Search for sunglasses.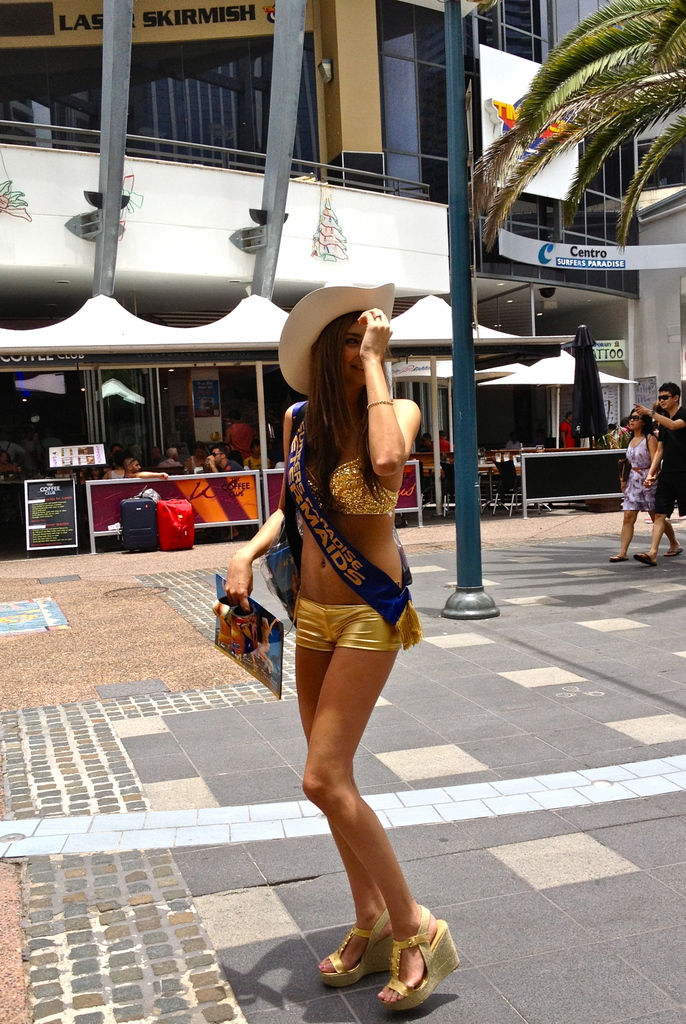
Found at (left=630, top=414, right=642, bottom=419).
